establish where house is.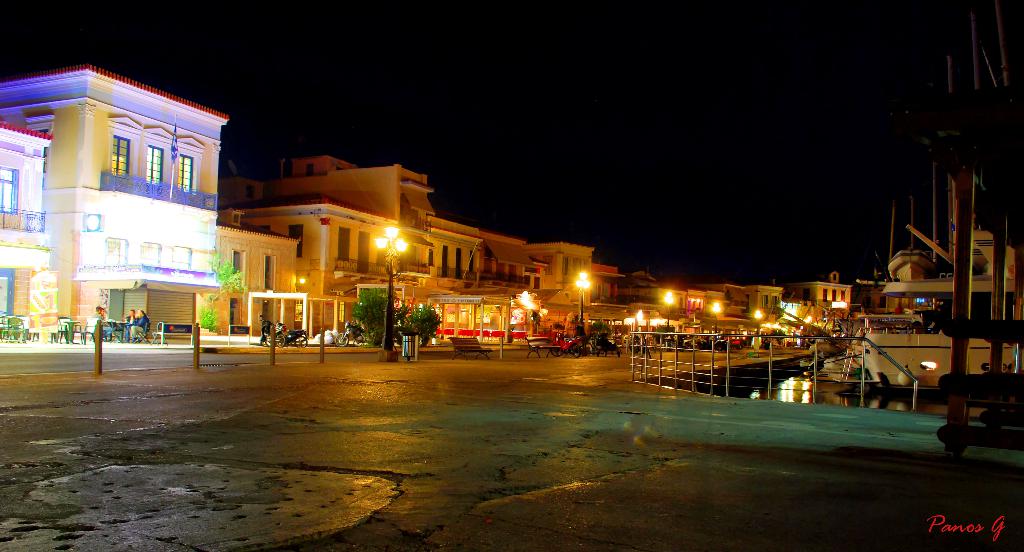
Established at [left=795, top=277, right=856, bottom=339].
